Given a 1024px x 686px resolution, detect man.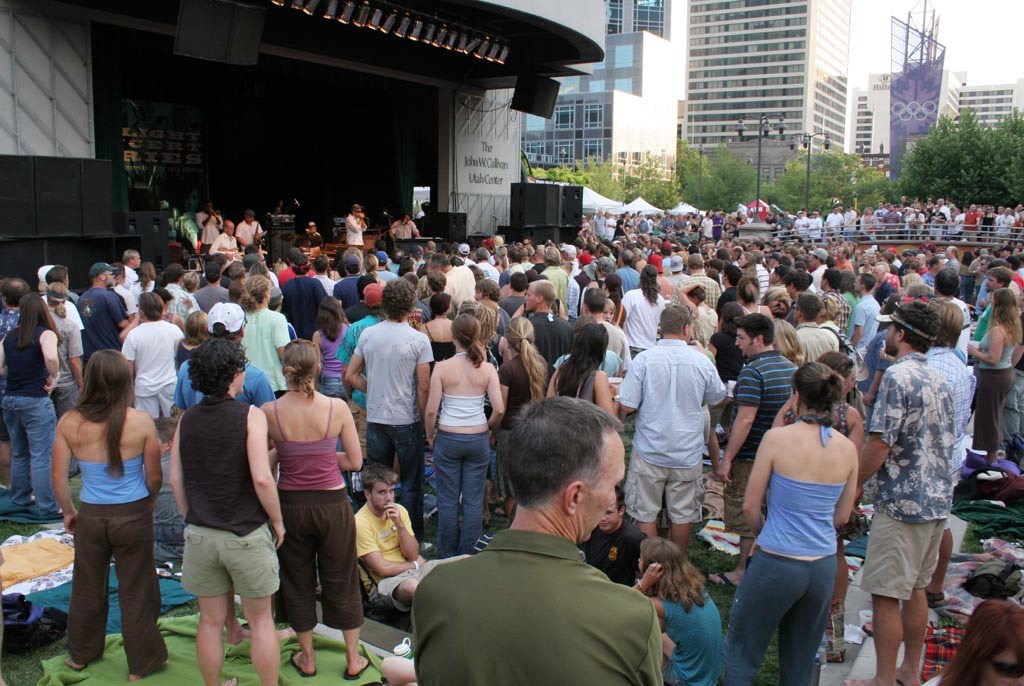
rect(38, 268, 82, 333).
